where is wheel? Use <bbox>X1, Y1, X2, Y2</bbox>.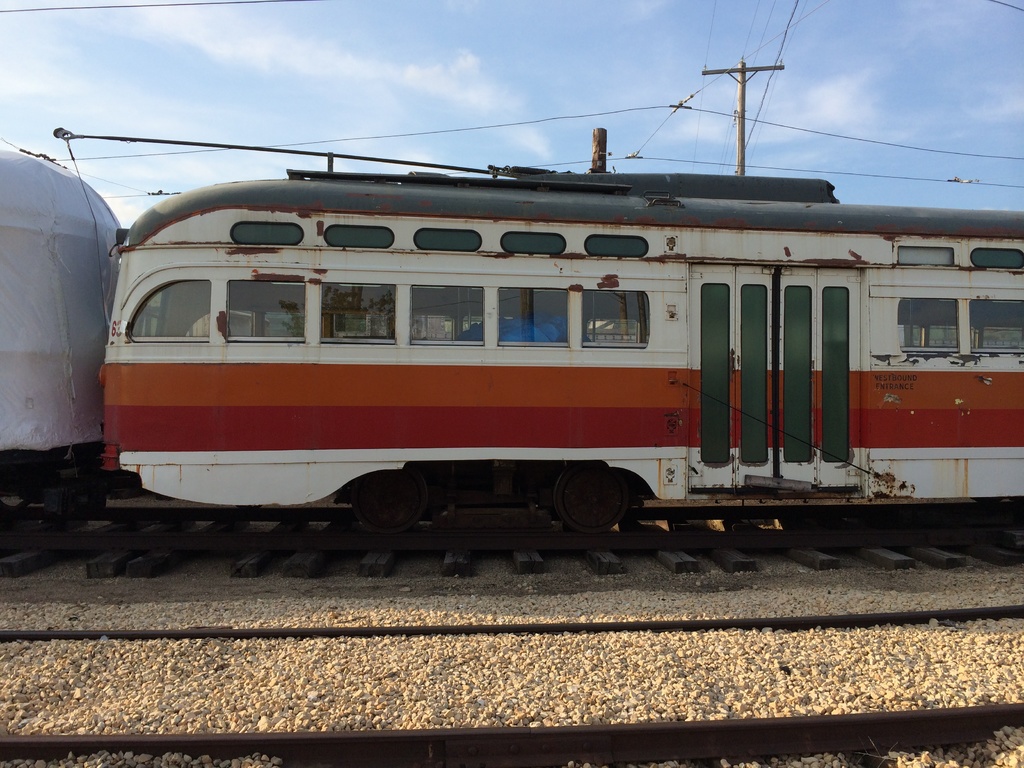
<bbox>351, 472, 433, 531</bbox>.
